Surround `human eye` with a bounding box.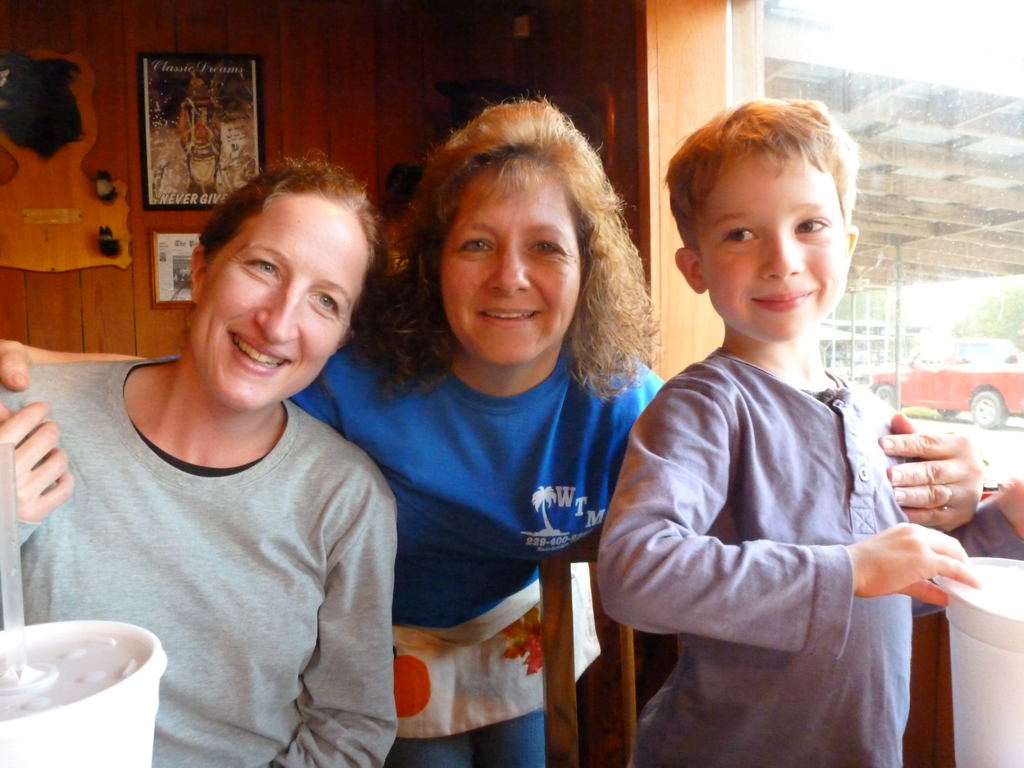
(304, 289, 341, 318).
